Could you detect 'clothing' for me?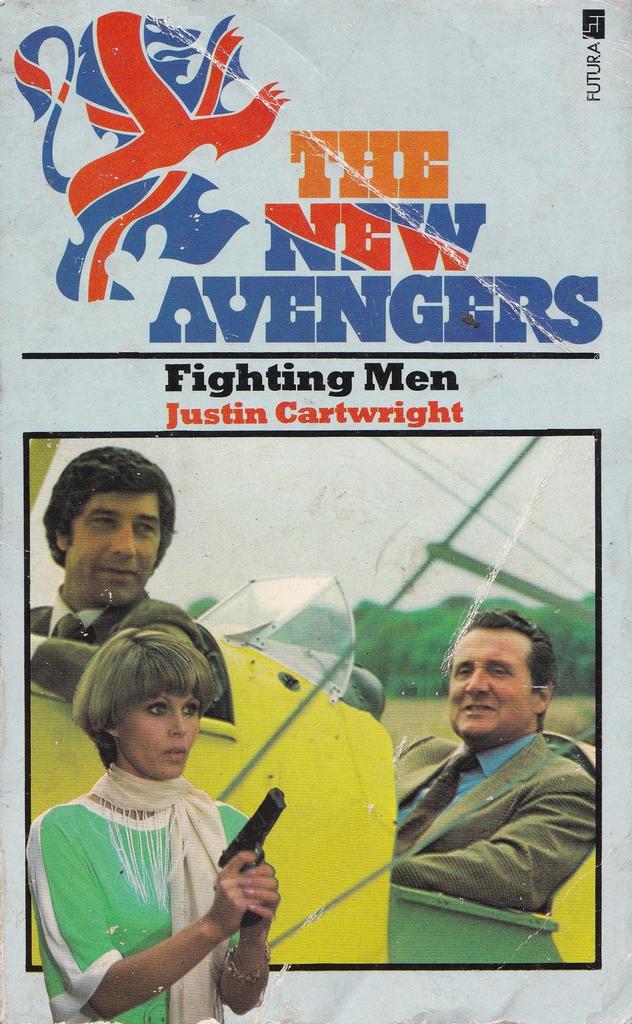
Detection result: select_region(393, 730, 601, 910).
